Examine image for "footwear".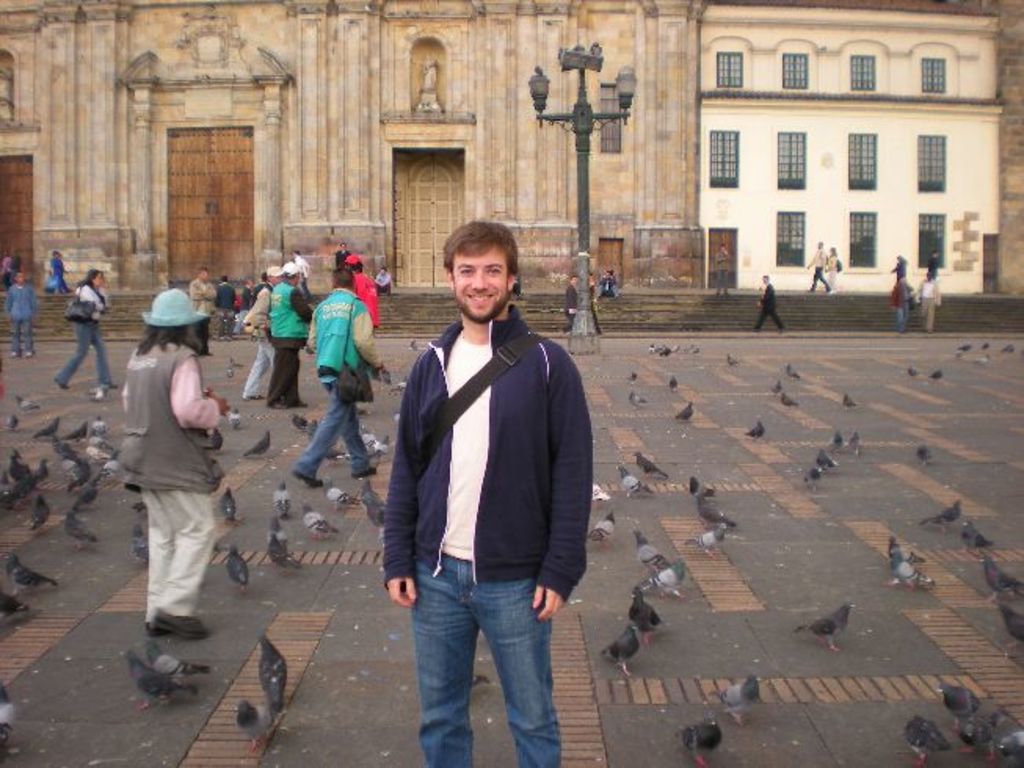
Examination result: pyautogui.locateOnScreen(20, 351, 33, 356).
